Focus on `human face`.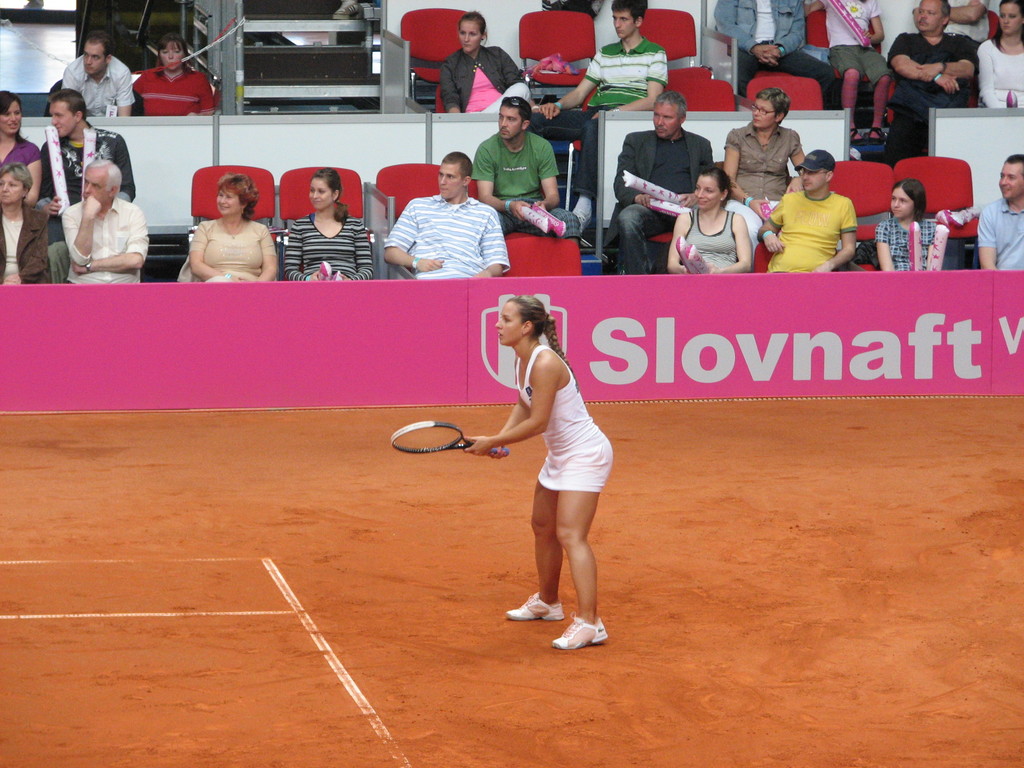
Focused at rect(996, 166, 1020, 200).
